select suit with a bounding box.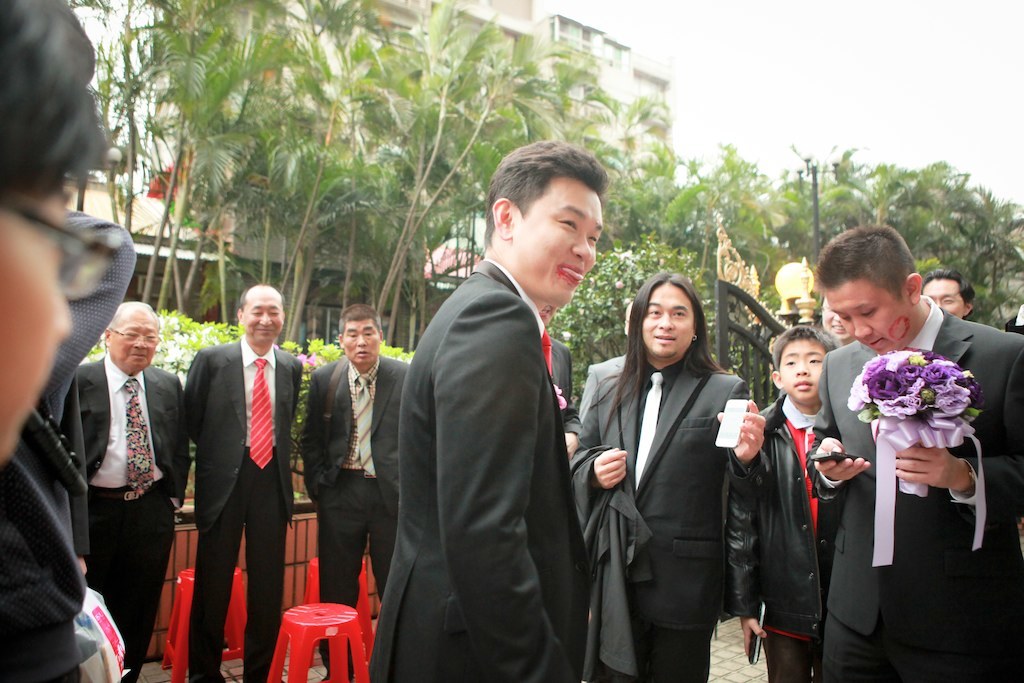
Rect(576, 347, 632, 429).
